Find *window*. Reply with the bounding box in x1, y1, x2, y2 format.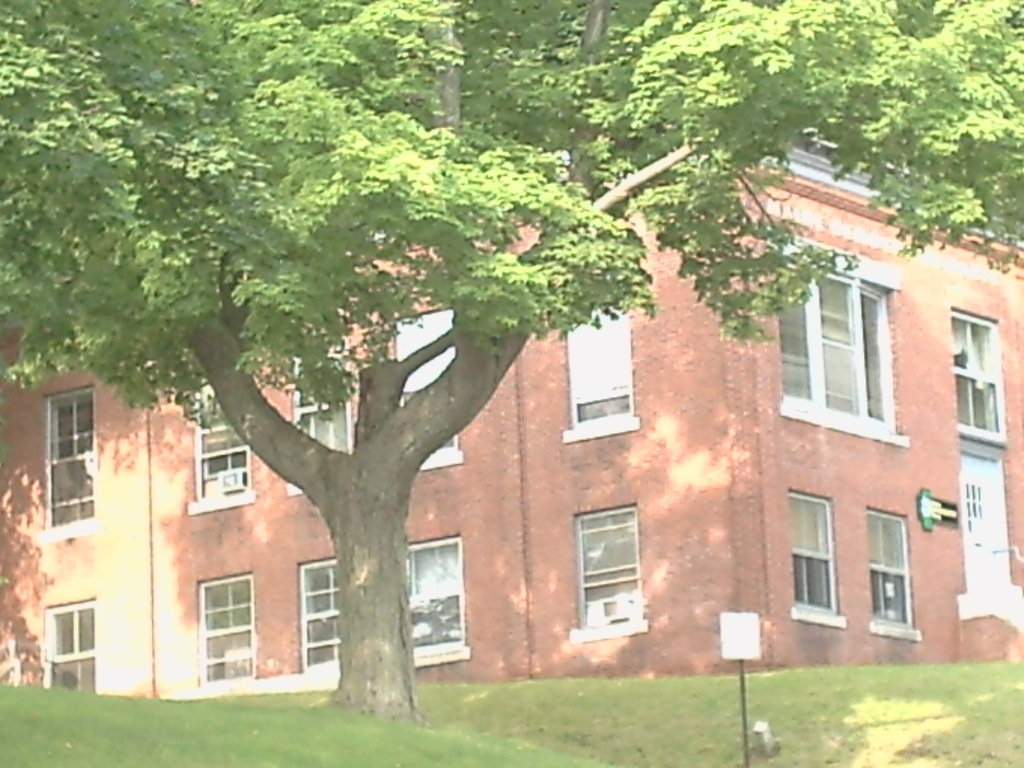
776, 289, 901, 435.
